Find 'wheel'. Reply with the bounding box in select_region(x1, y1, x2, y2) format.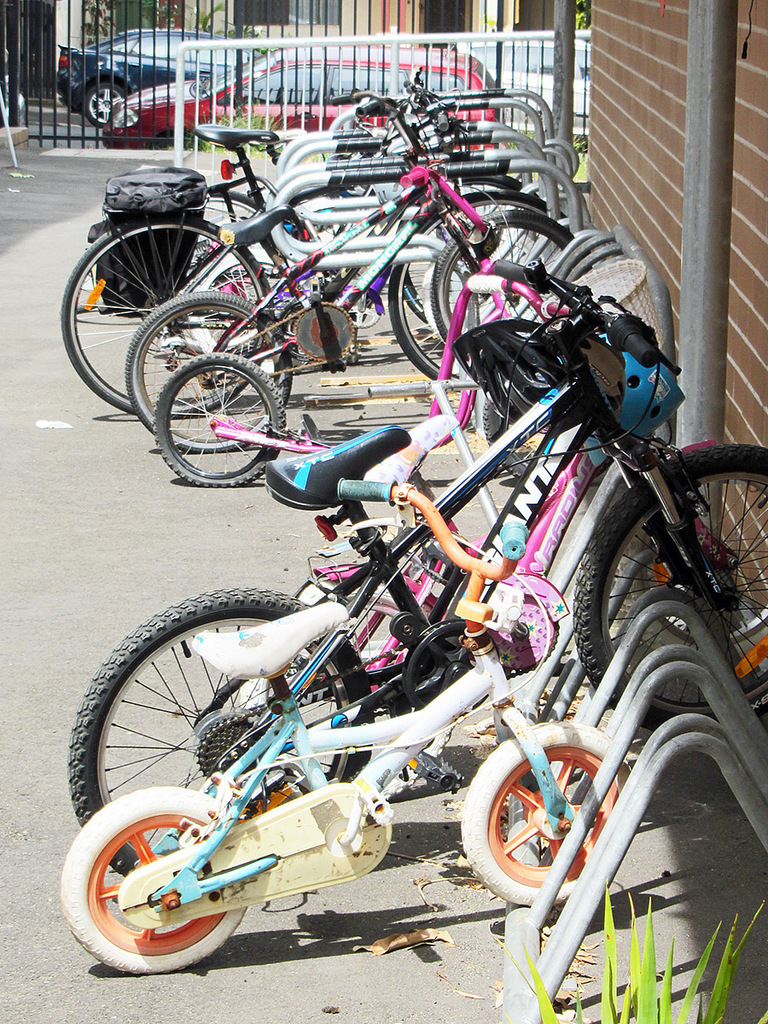
select_region(156, 132, 189, 148).
